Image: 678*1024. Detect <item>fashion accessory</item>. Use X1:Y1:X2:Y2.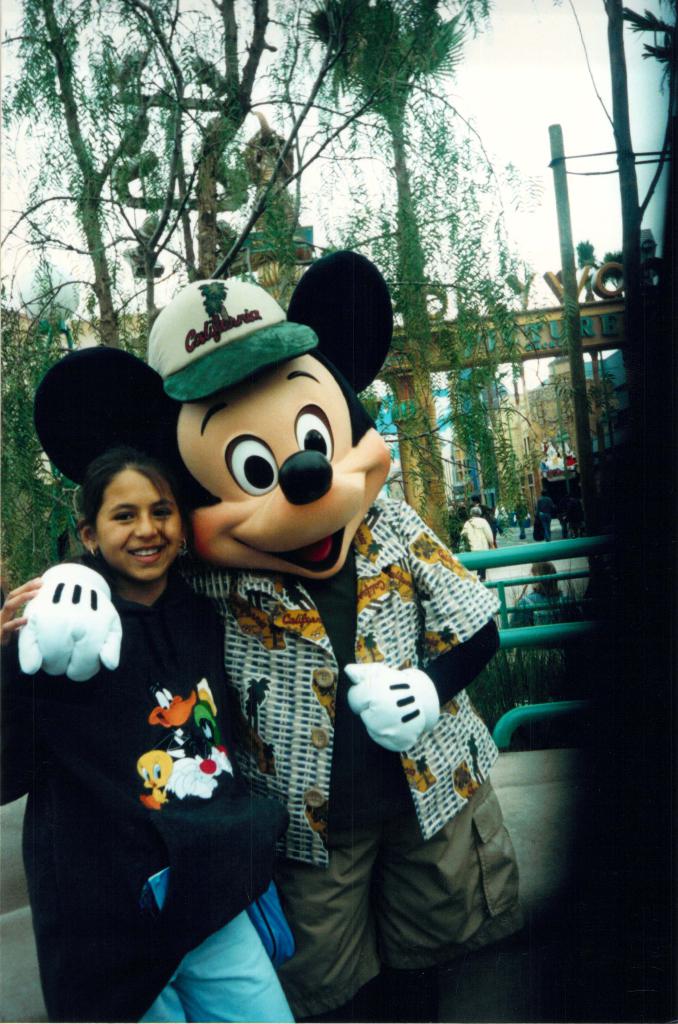
249:875:300:968.
